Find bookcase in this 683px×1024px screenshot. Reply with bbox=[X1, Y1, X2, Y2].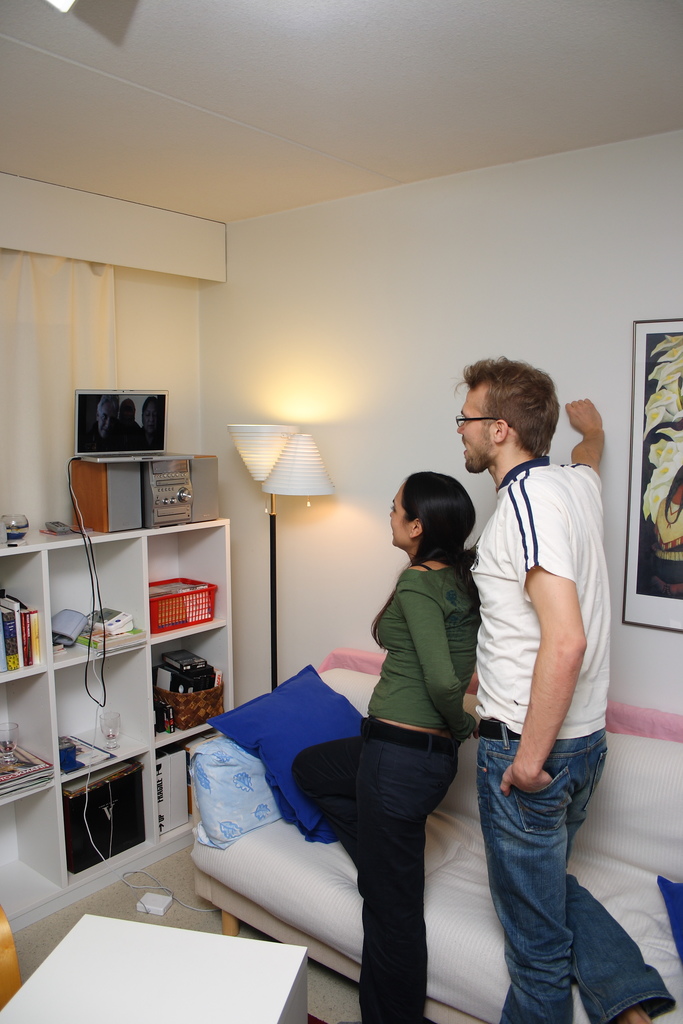
bbox=[0, 520, 226, 879].
